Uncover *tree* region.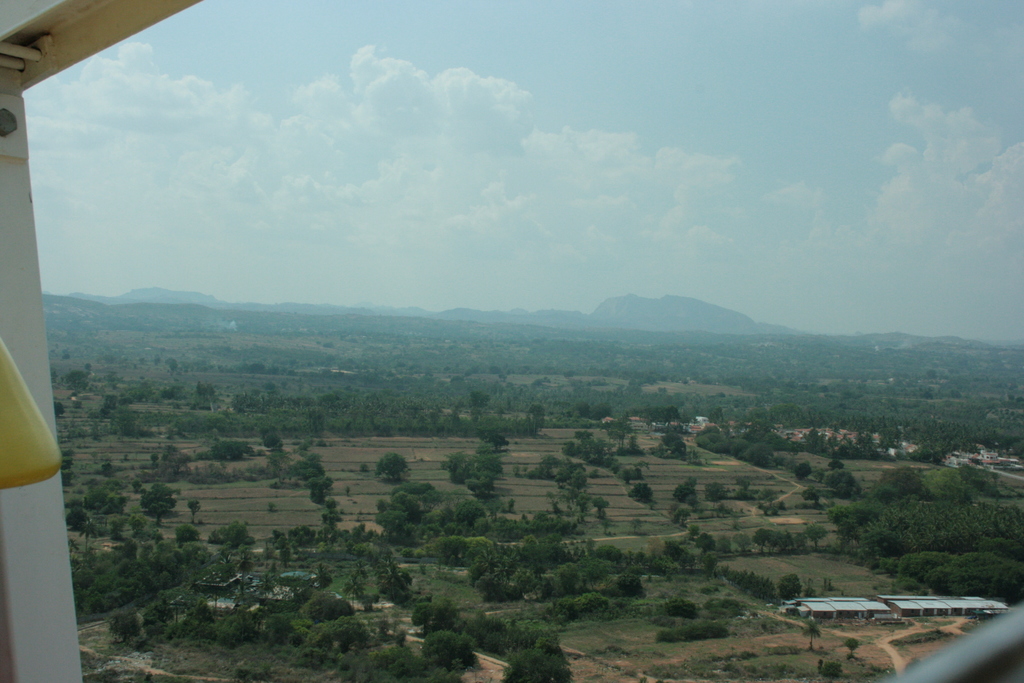
Uncovered: (525,557,569,604).
